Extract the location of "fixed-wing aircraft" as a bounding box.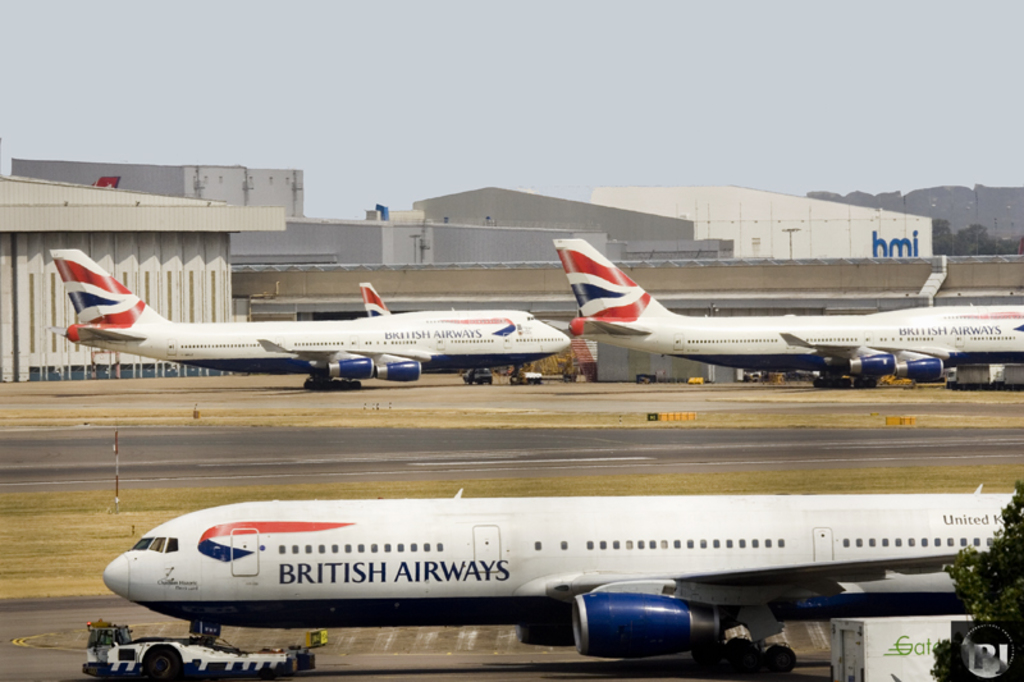
{"left": 550, "top": 237, "right": 1023, "bottom": 392}.
